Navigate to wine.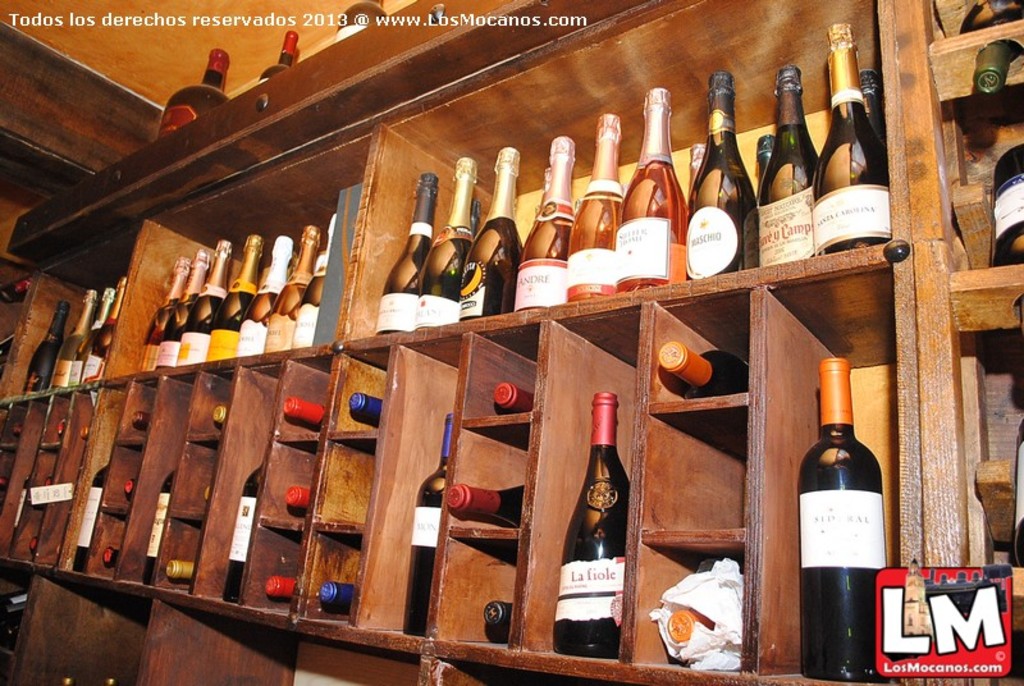
Navigation target: <bbox>507, 122, 575, 315</bbox>.
